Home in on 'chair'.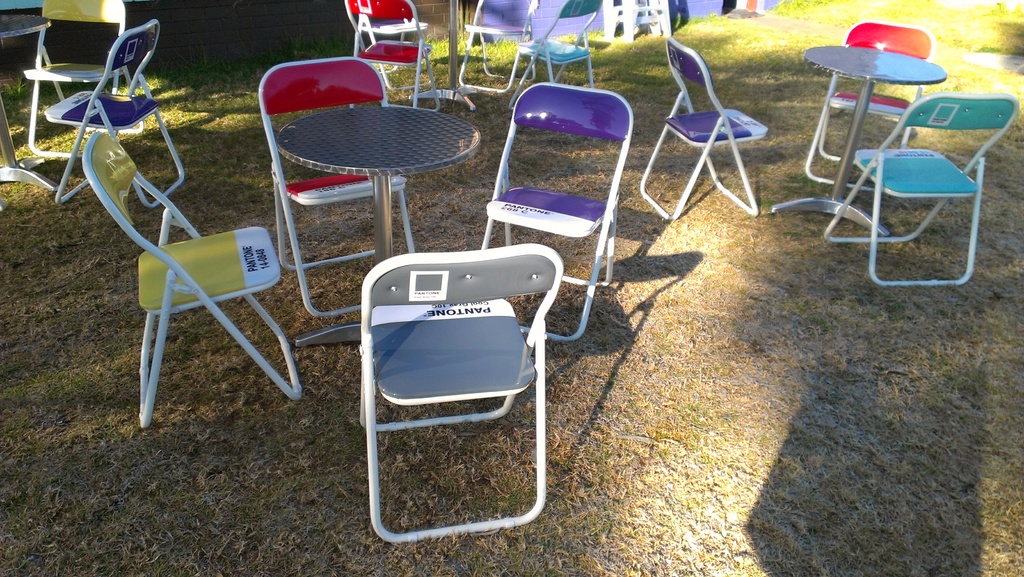
Homed in at rect(455, 0, 535, 92).
